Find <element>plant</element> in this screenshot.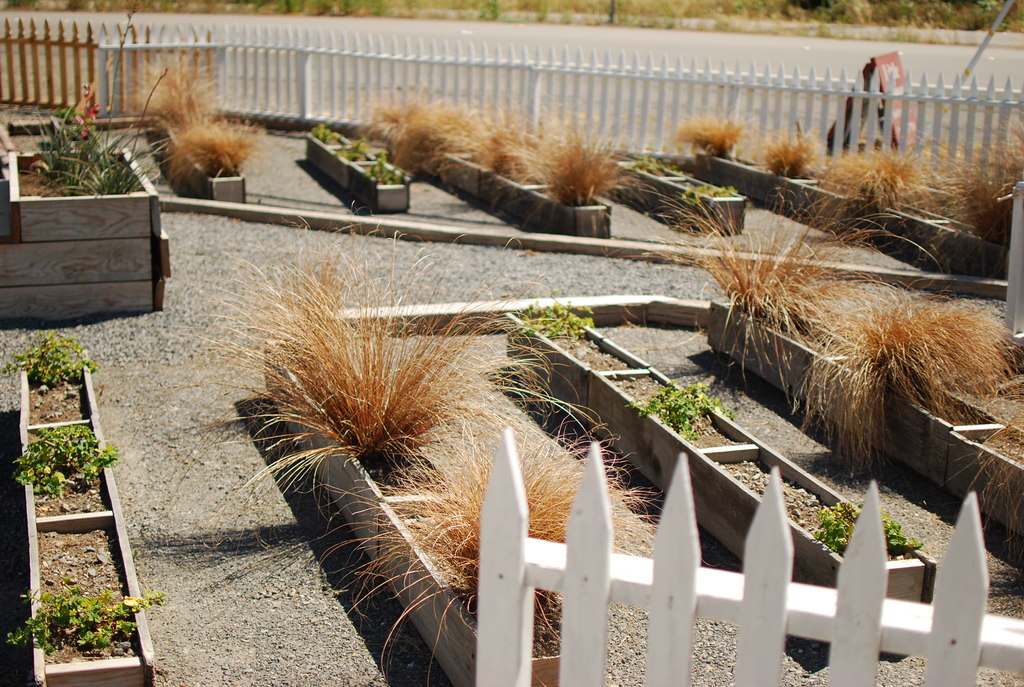
The bounding box for <element>plant</element> is <box>2,328,99,388</box>.
